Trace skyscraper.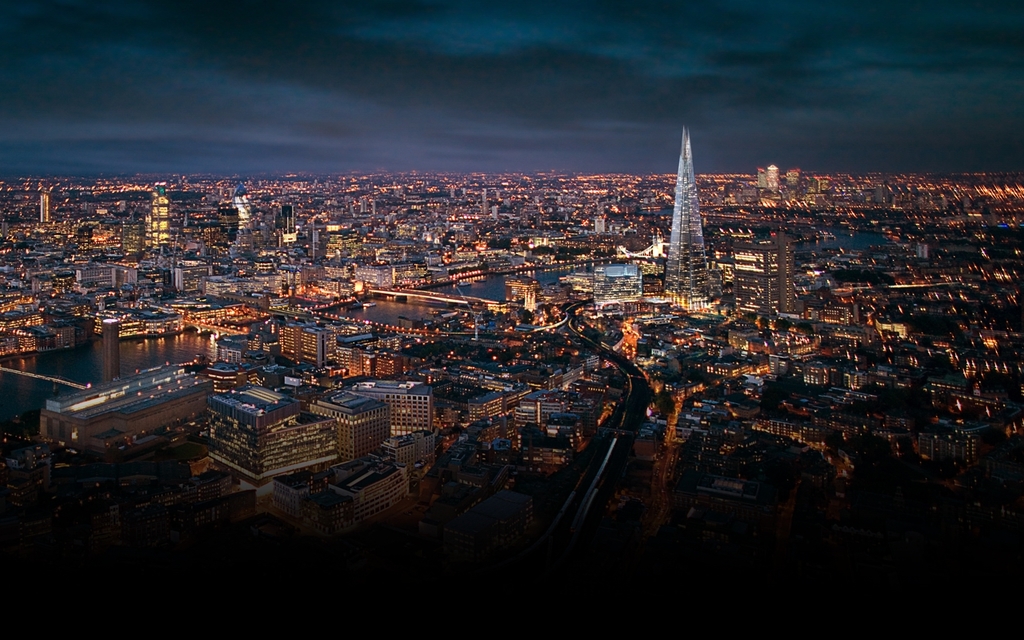
Traced to l=850, t=369, r=868, b=391.
